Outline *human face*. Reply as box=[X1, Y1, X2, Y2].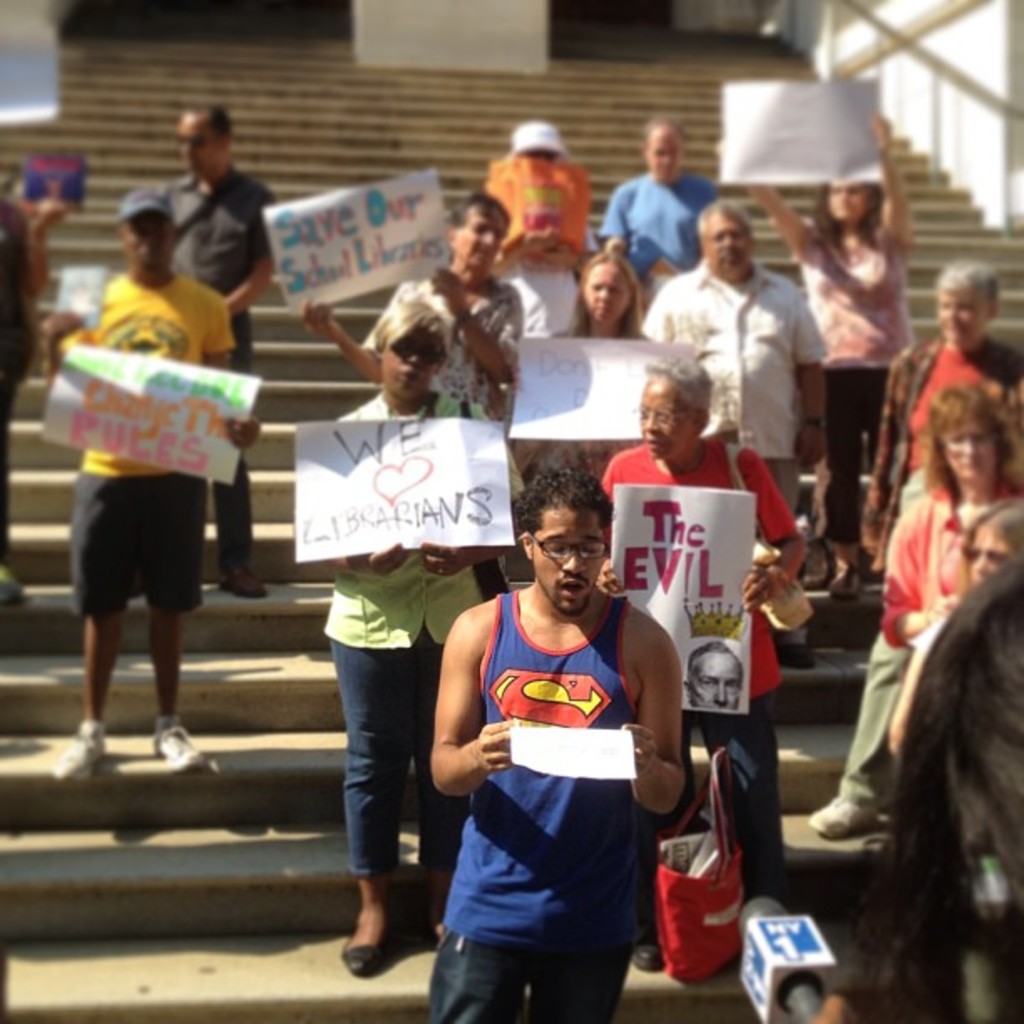
box=[818, 184, 873, 219].
